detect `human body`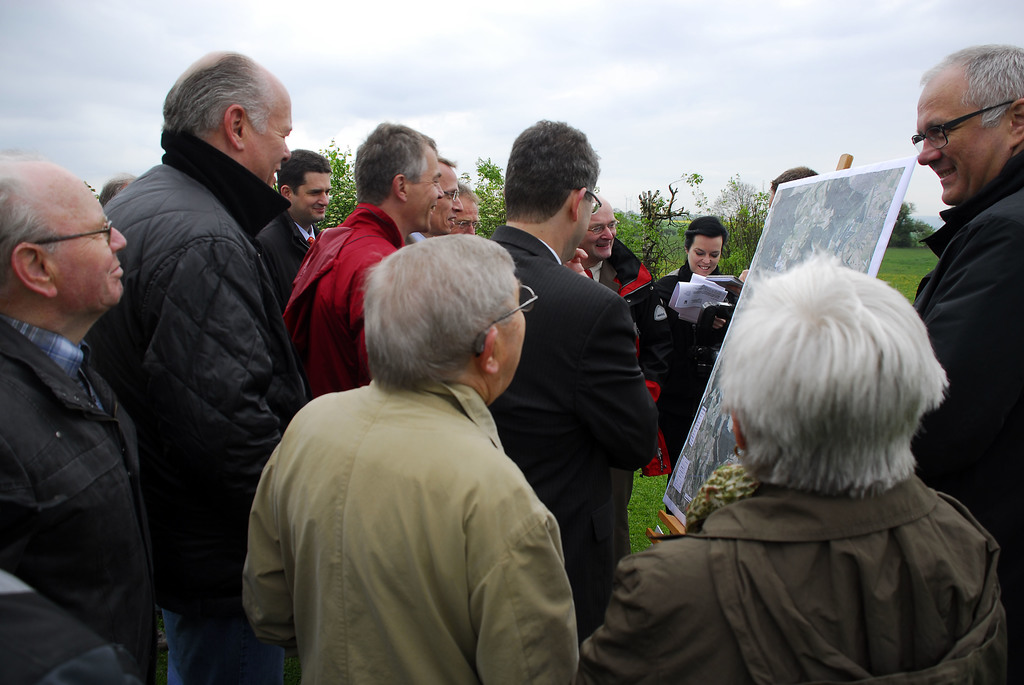
252, 239, 583, 684
